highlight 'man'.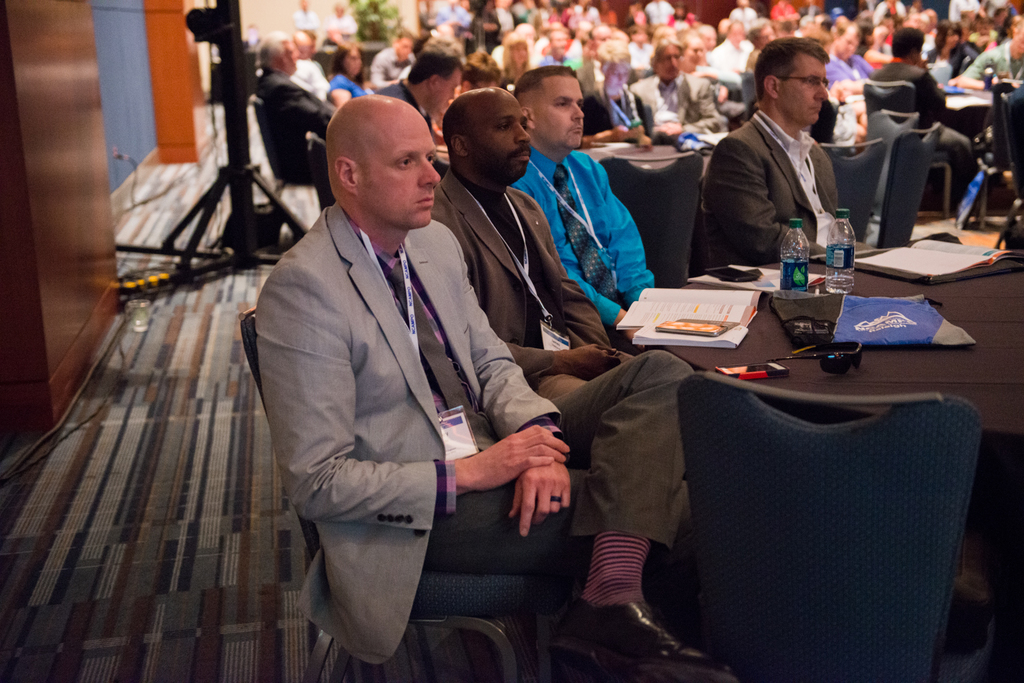
Highlighted region: 255, 81, 710, 682.
